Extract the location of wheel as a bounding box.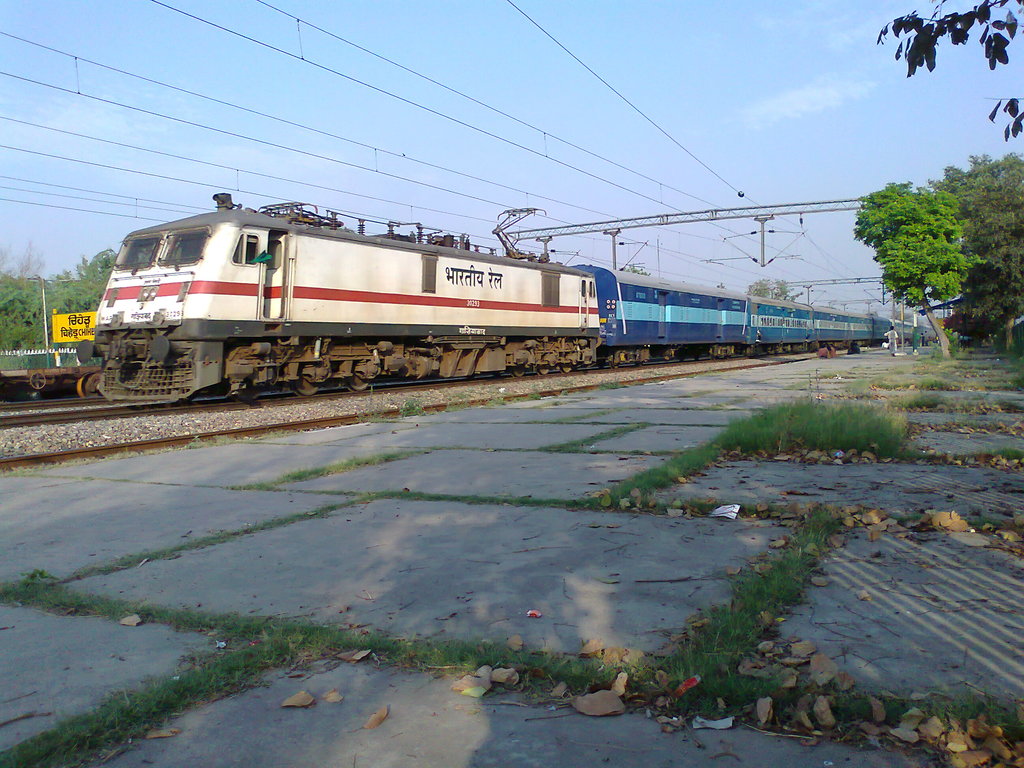
291:367:319:399.
